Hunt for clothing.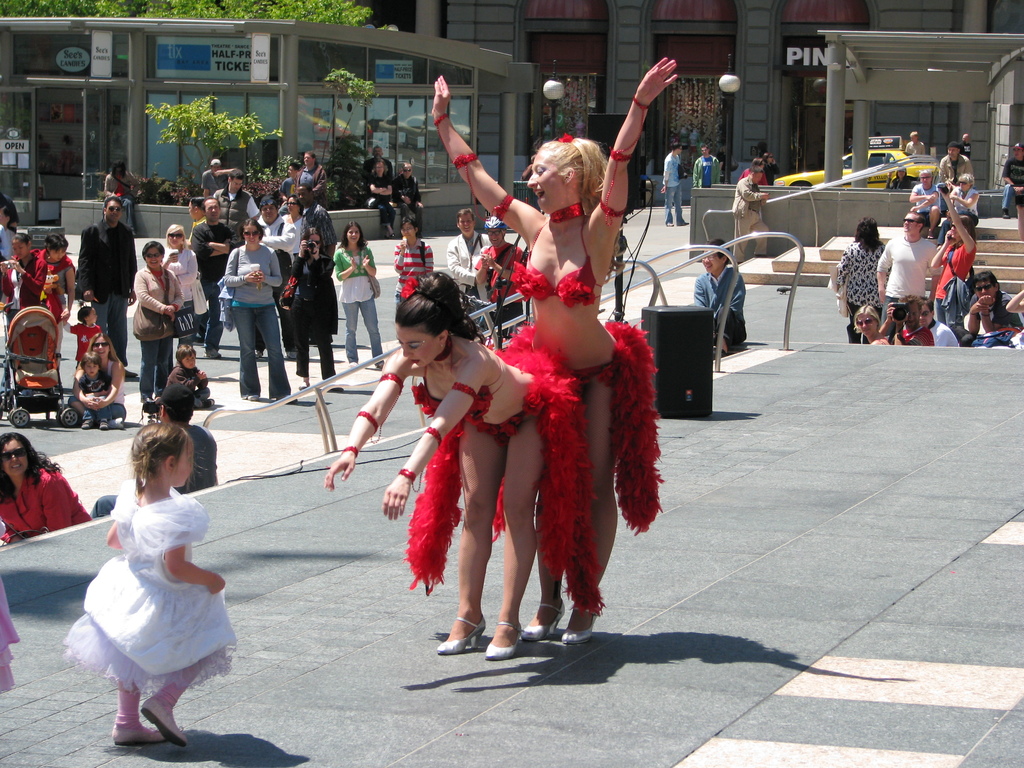
Hunted down at {"x1": 764, "y1": 157, "x2": 782, "y2": 187}.
